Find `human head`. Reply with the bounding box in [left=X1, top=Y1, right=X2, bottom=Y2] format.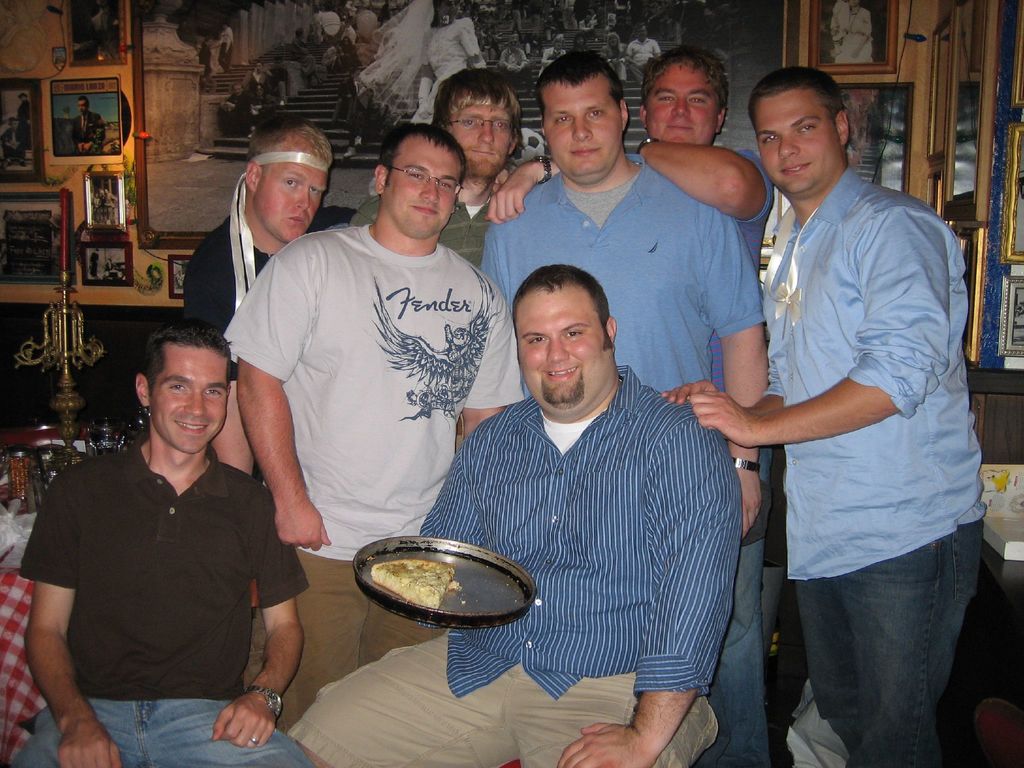
[left=742, top=66, right=849, bottom=197].
